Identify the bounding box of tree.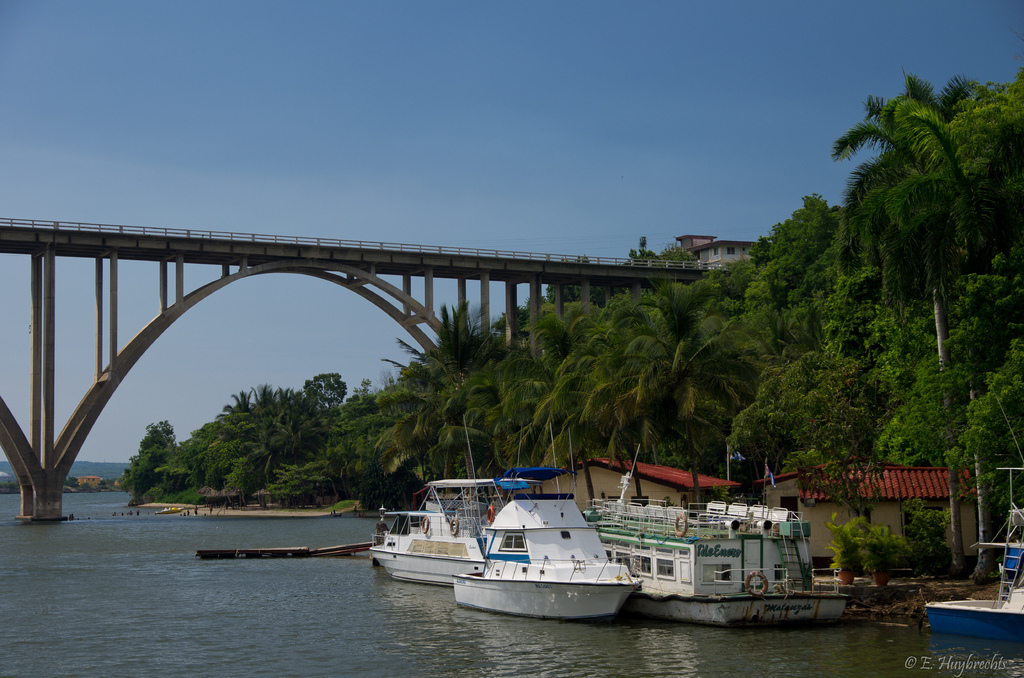
514 275 787 499.
